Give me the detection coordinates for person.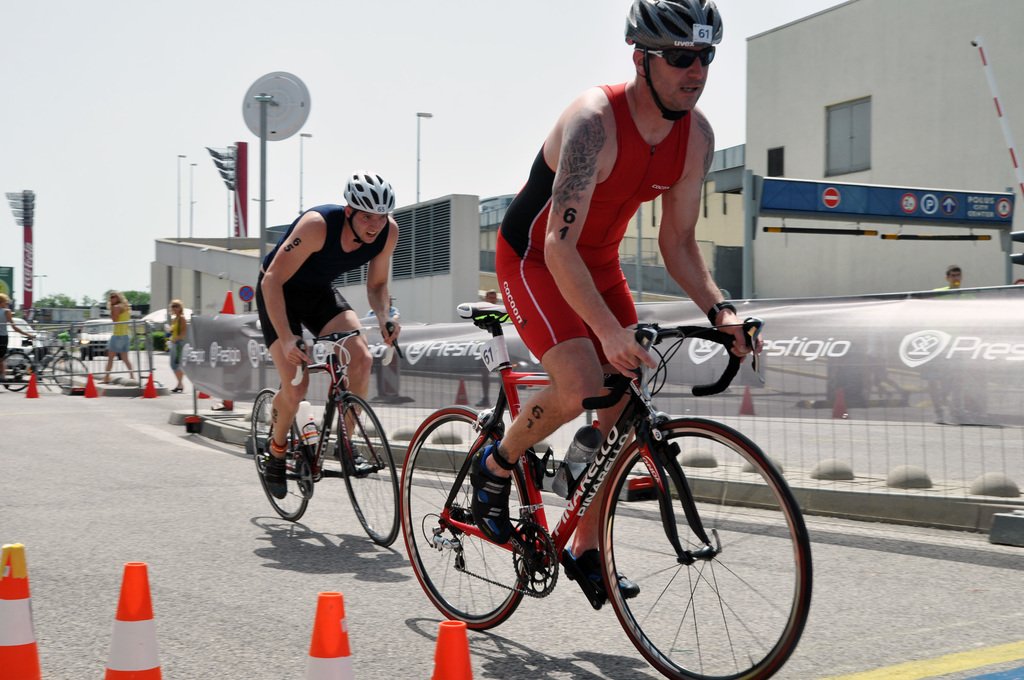
97:284:137:388.
